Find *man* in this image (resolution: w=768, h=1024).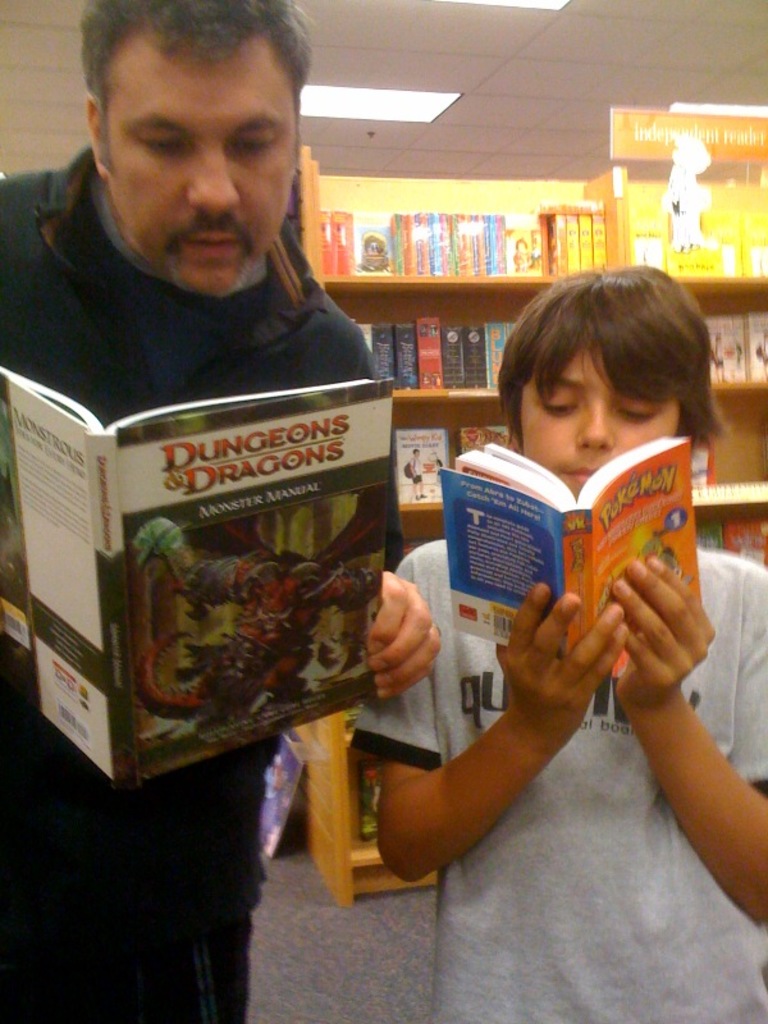
region(0, 0, 452, 1023).
